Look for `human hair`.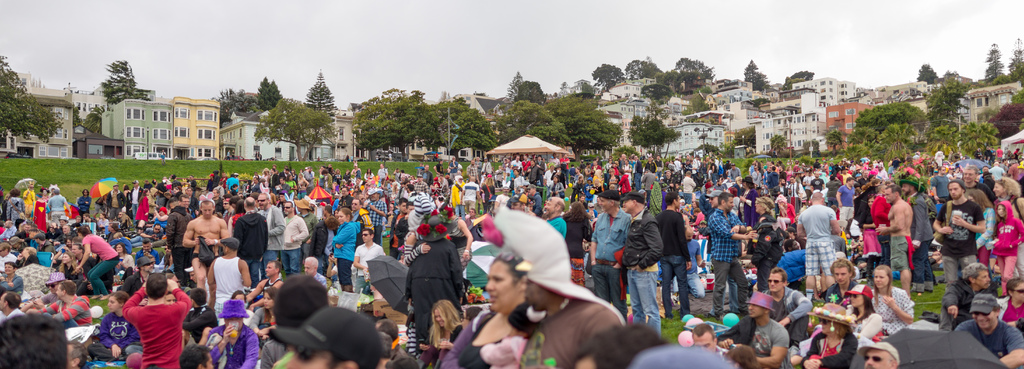
Found: [188,288,207,307].
